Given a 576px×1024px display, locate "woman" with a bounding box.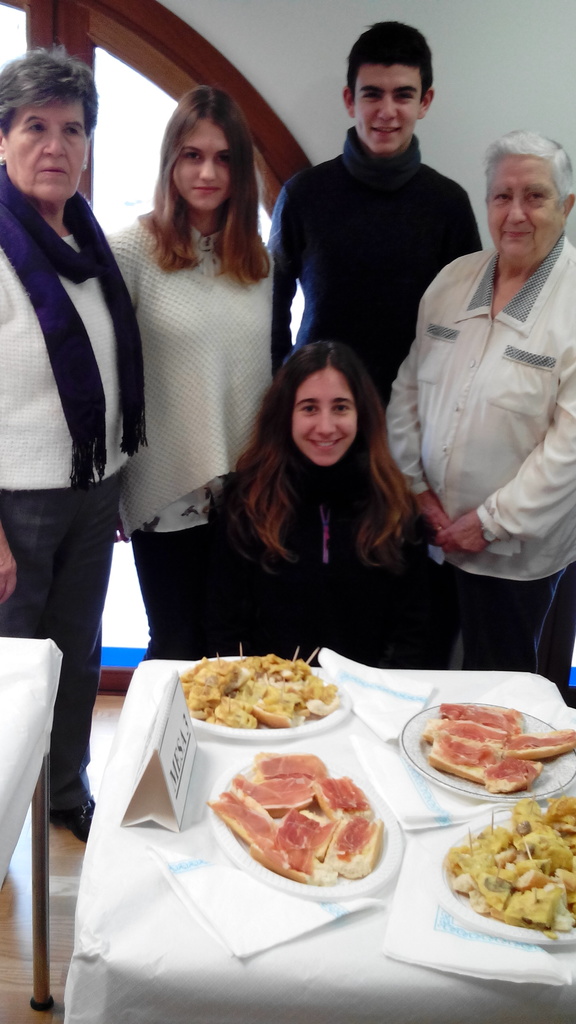
Located: (x1=191, y1=337, x2=433, y2=675).
